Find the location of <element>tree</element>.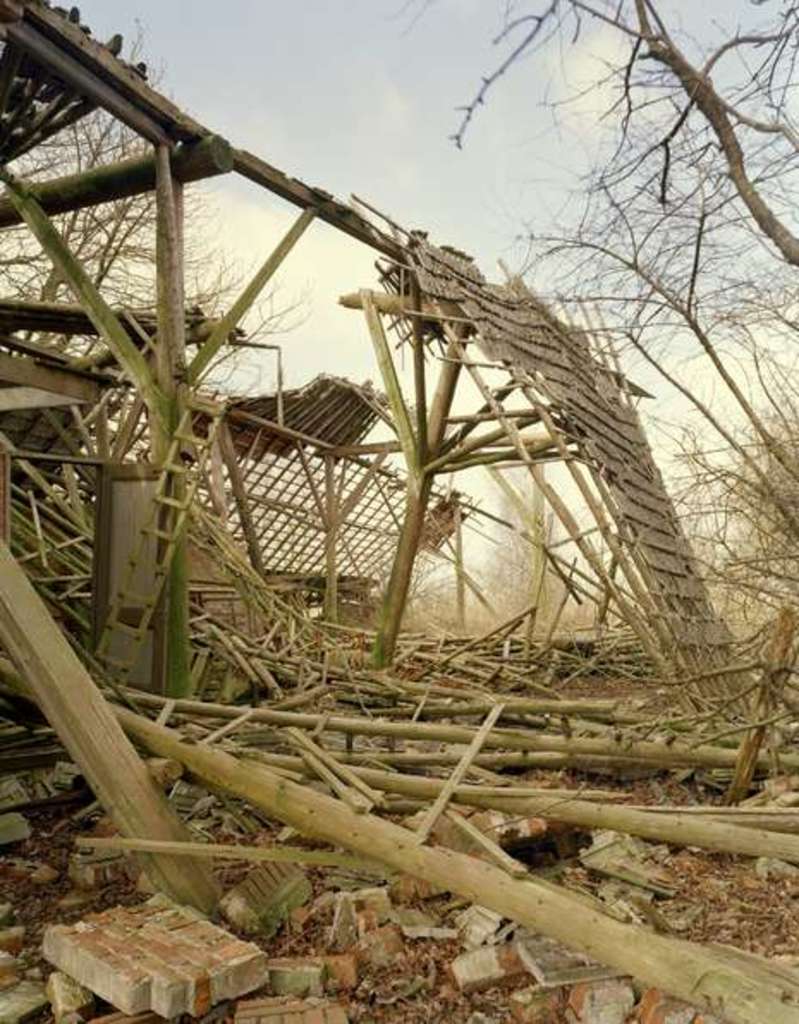
Location: x1=395 y1=0 x2=797 y2=268.
